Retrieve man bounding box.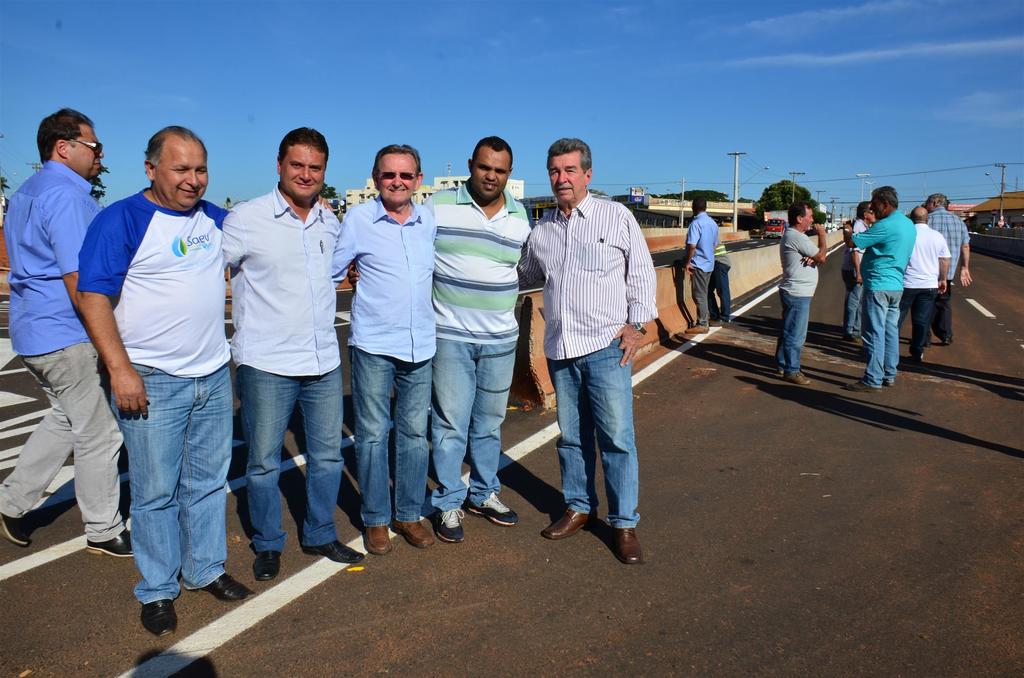
Bounding box: left=924, top=191, right=973, bottom=348.
